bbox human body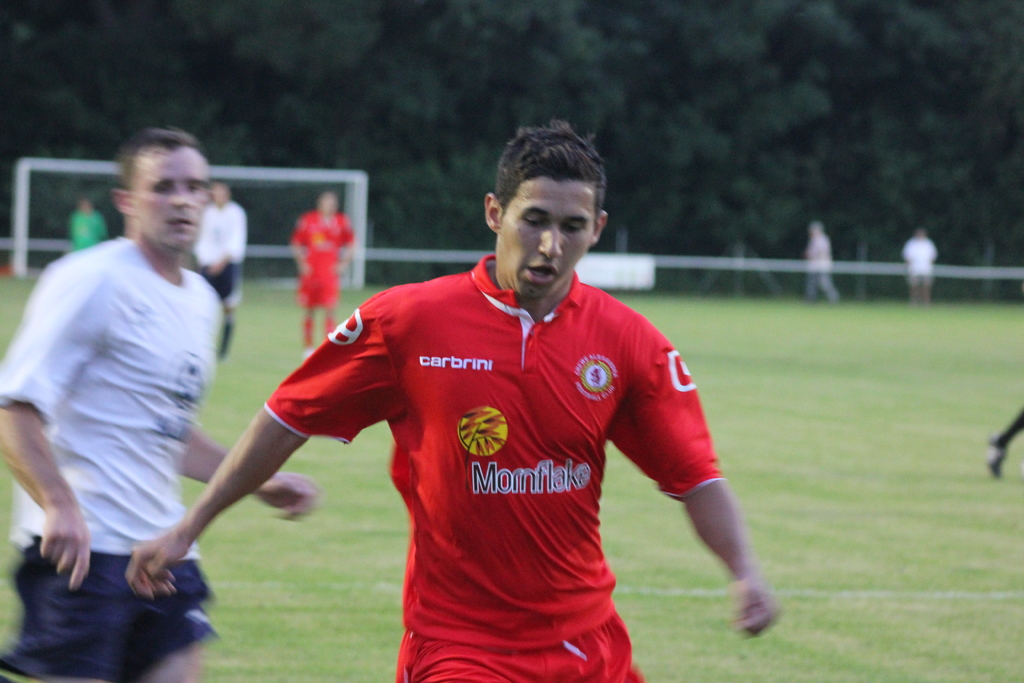
l=193, t=195, r=260, b=368
